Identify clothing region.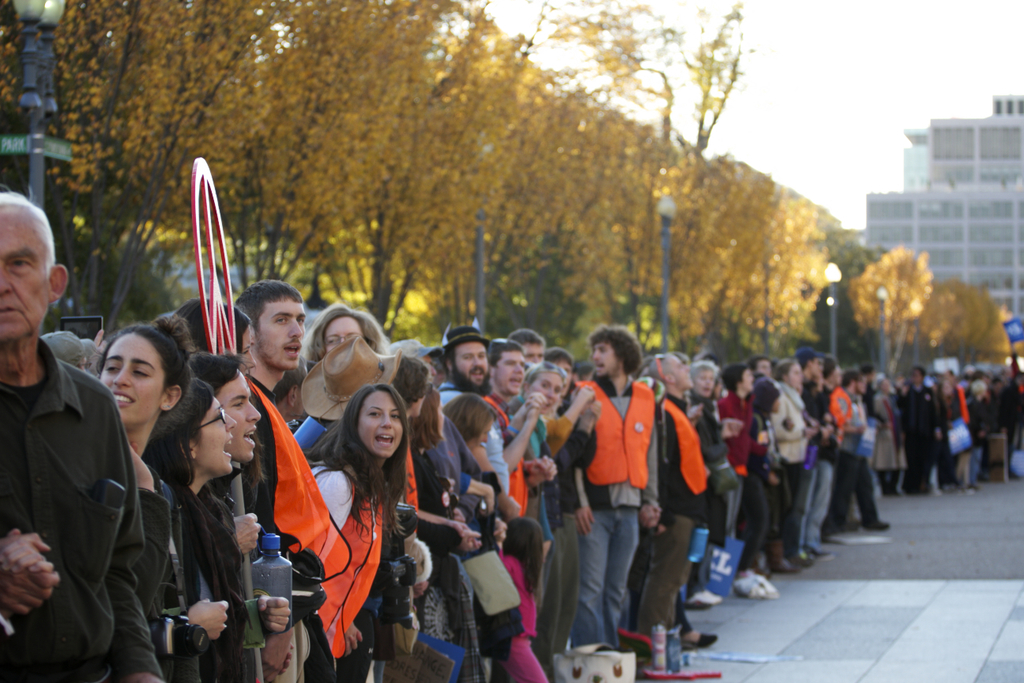
Region: BBox(223, 458, 309, 682).
